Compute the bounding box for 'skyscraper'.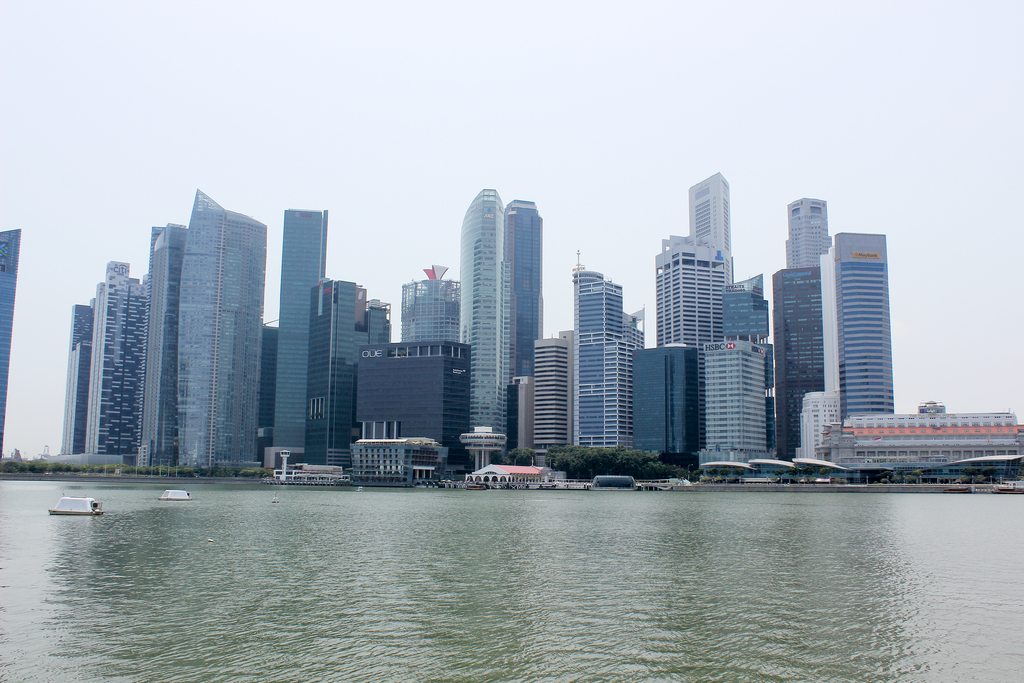
x1=694, y1=340, x2=778, y2=483.
